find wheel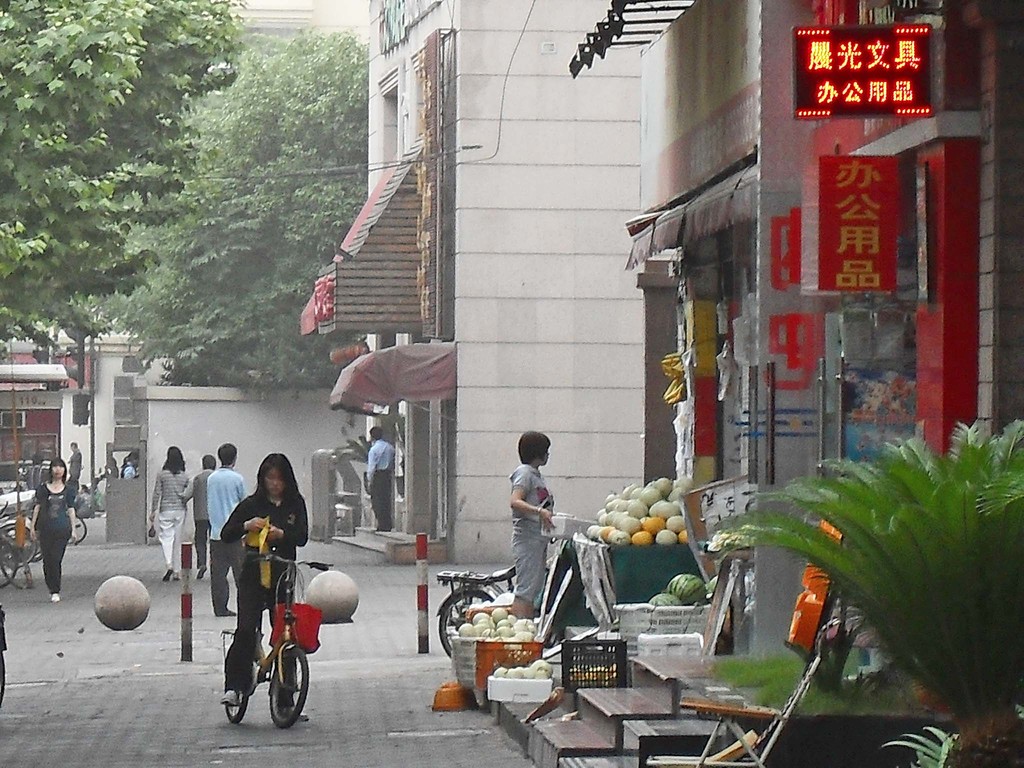
(left=269, top=646, right=310, bottom=728)
